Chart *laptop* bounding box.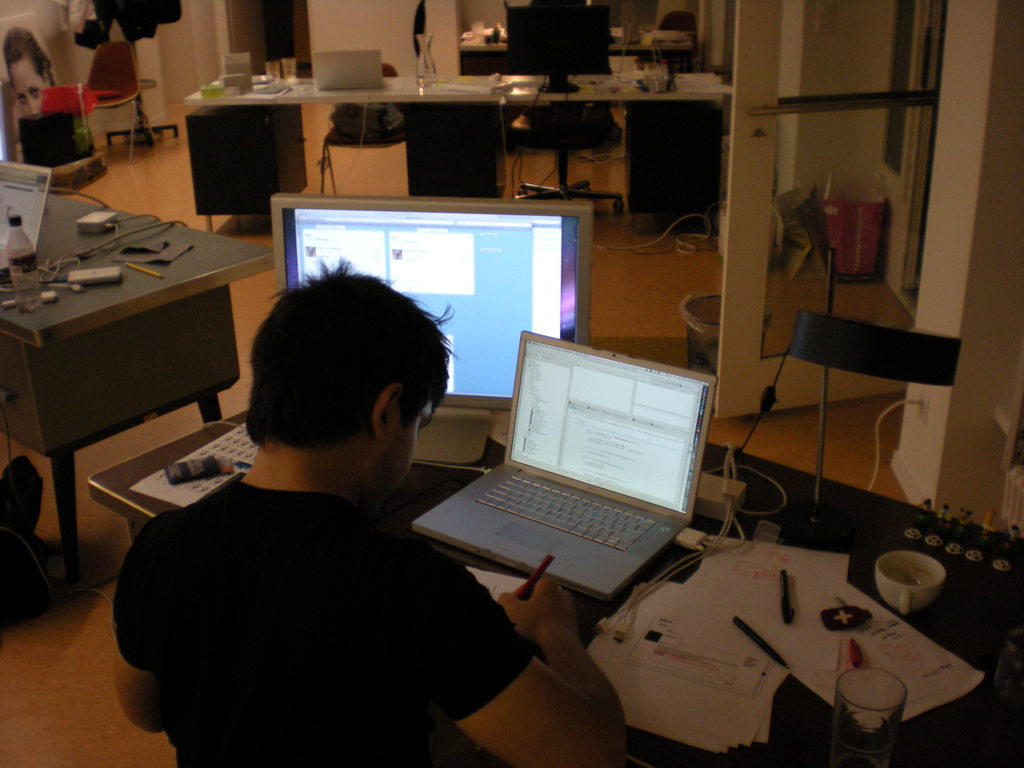
Charted: select_region(312, 47, 392, 92).
